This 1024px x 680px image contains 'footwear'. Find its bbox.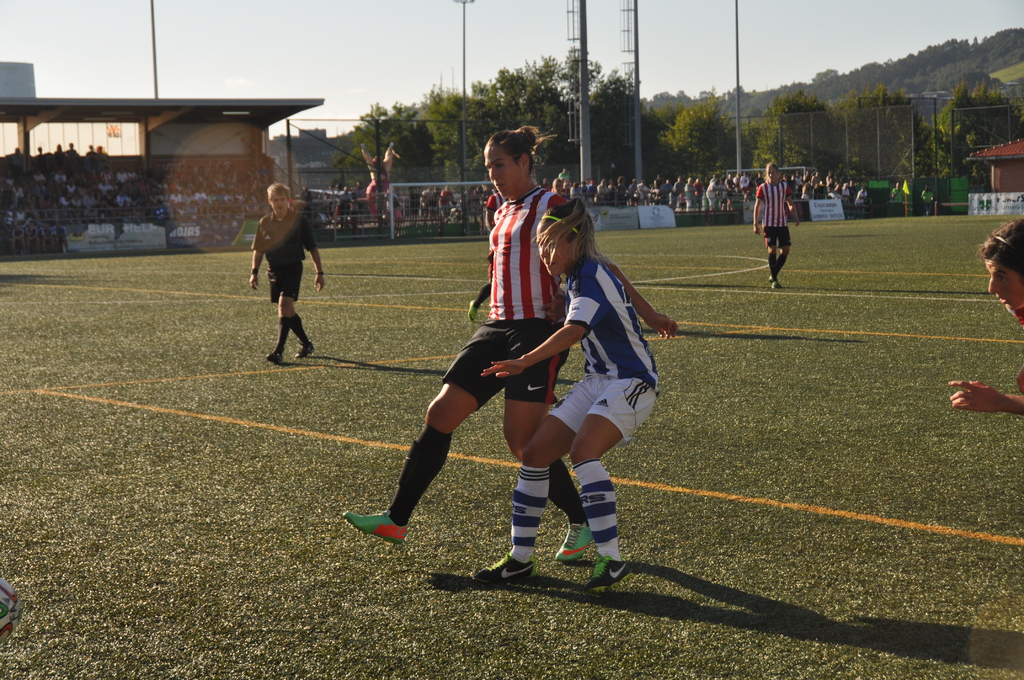
(343, 498, 412, 546).
